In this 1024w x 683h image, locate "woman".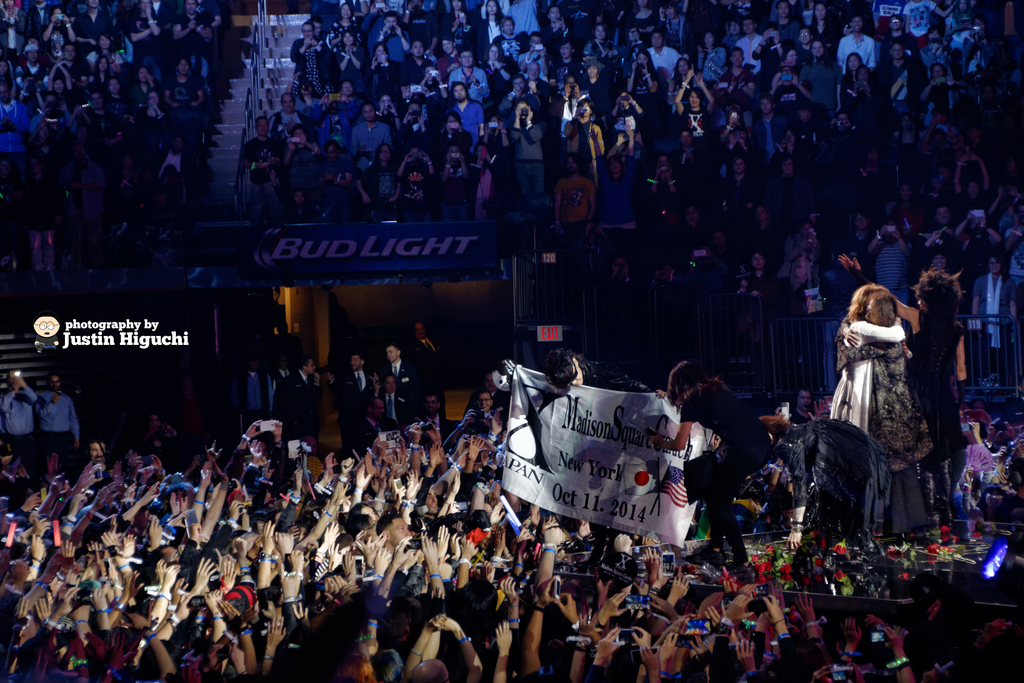
Bounding box: x1=893, y1=115, x2=929, y2=185.
